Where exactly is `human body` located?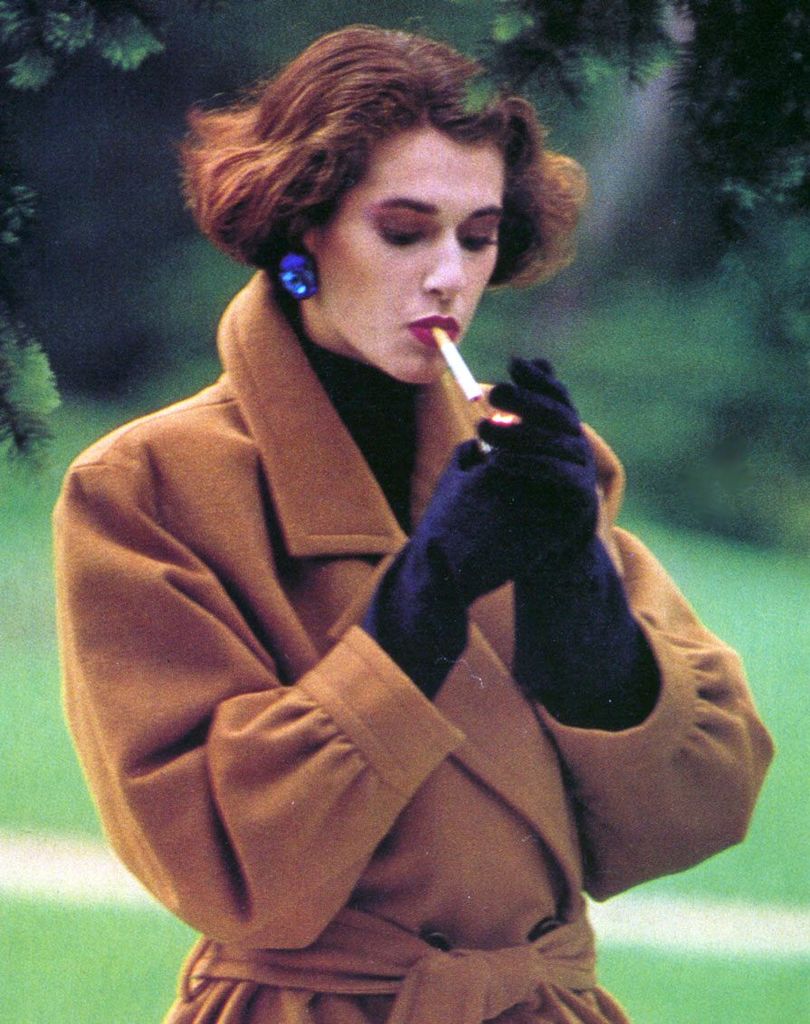
Its bounding box is box=[69, 102, 720, 1013].
